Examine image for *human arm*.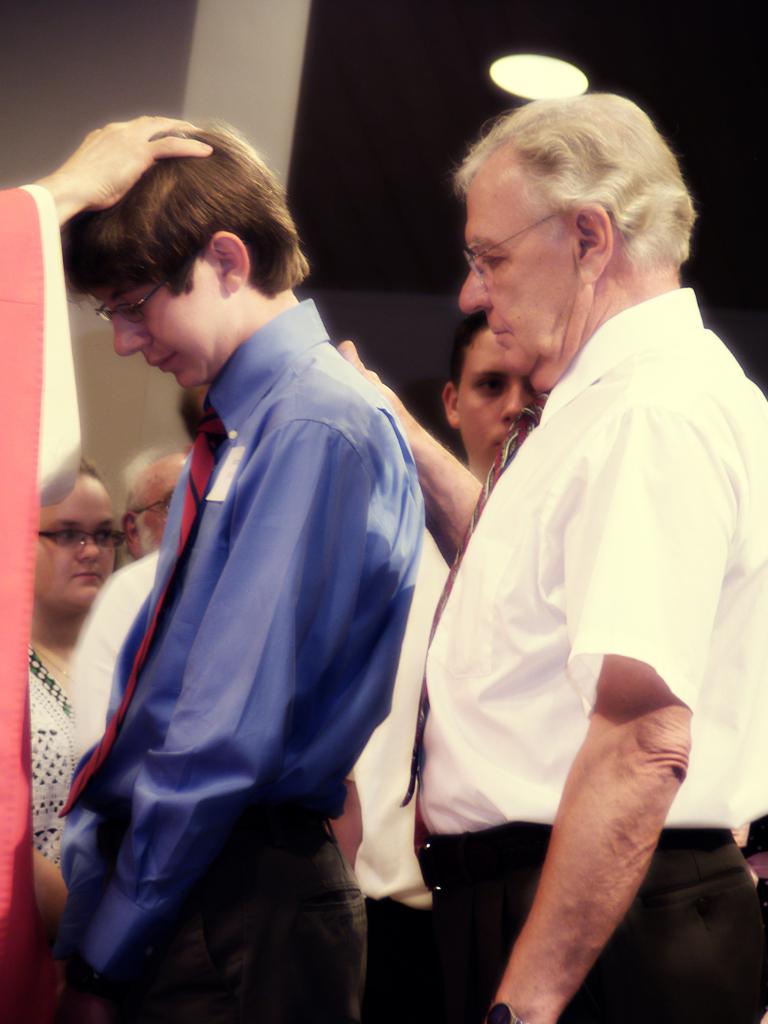
Examination result: 336,340,491,577.
